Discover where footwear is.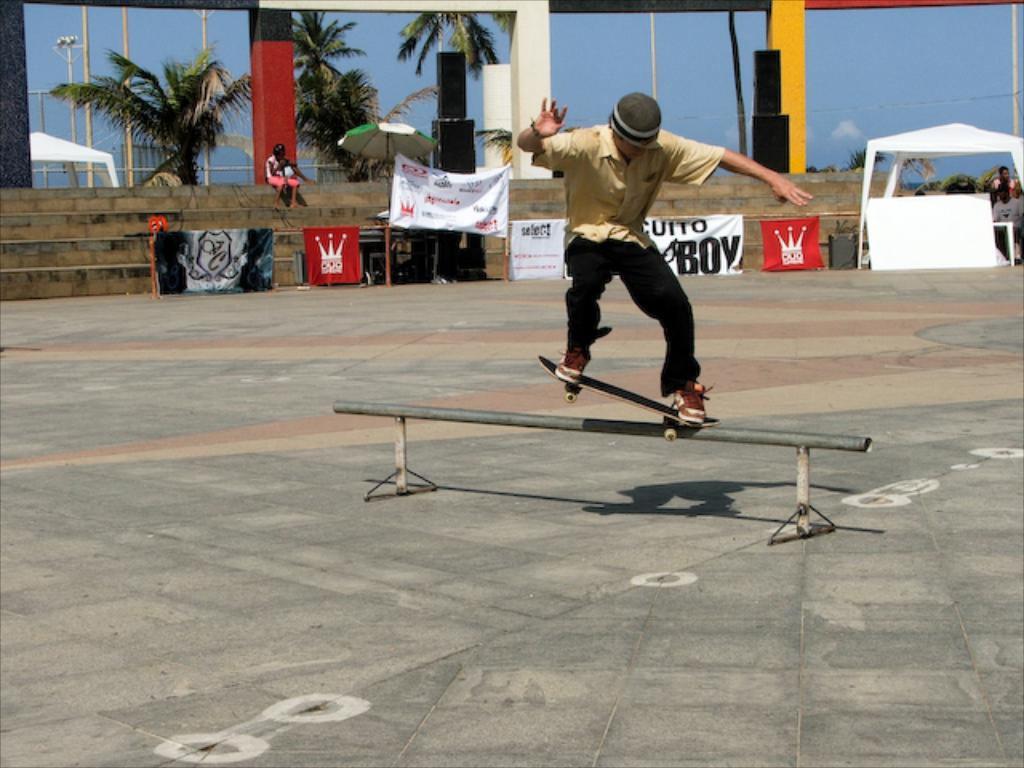
Discovered at x1=549, y1=347, x2=589, y2=386.
